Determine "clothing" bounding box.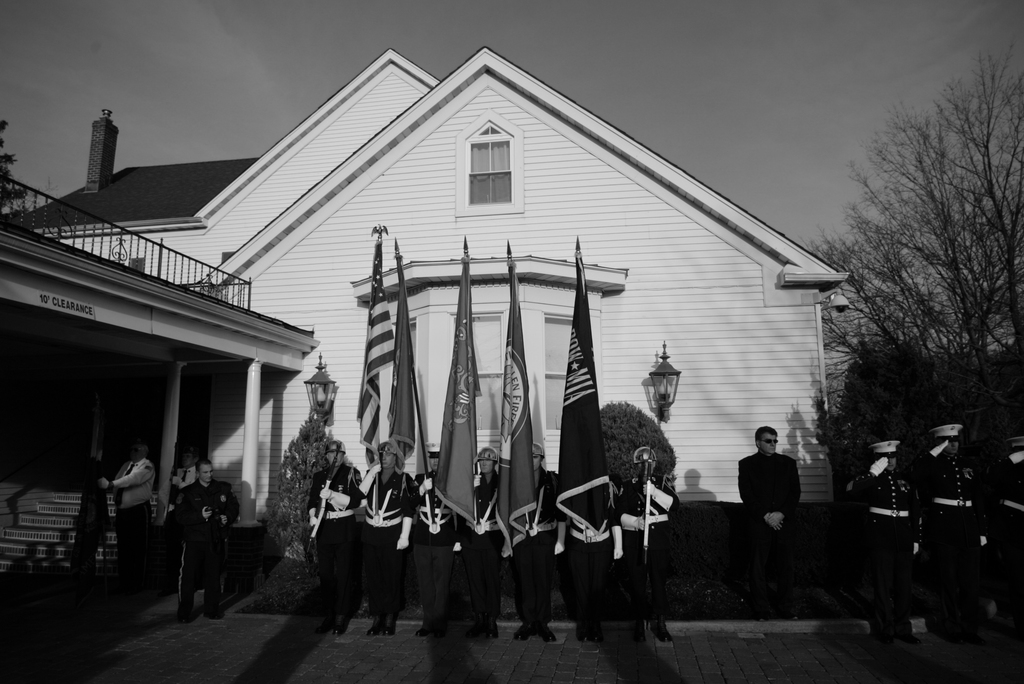
Determined: (740, 444, 809, 546).
